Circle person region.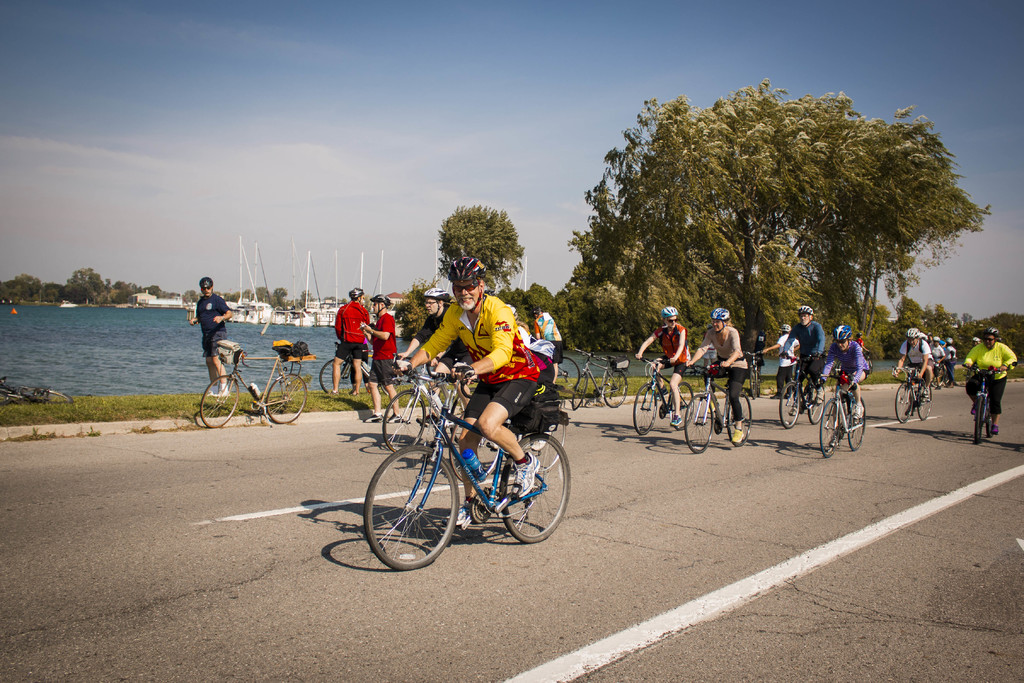
Region: (349,290,400,423).
